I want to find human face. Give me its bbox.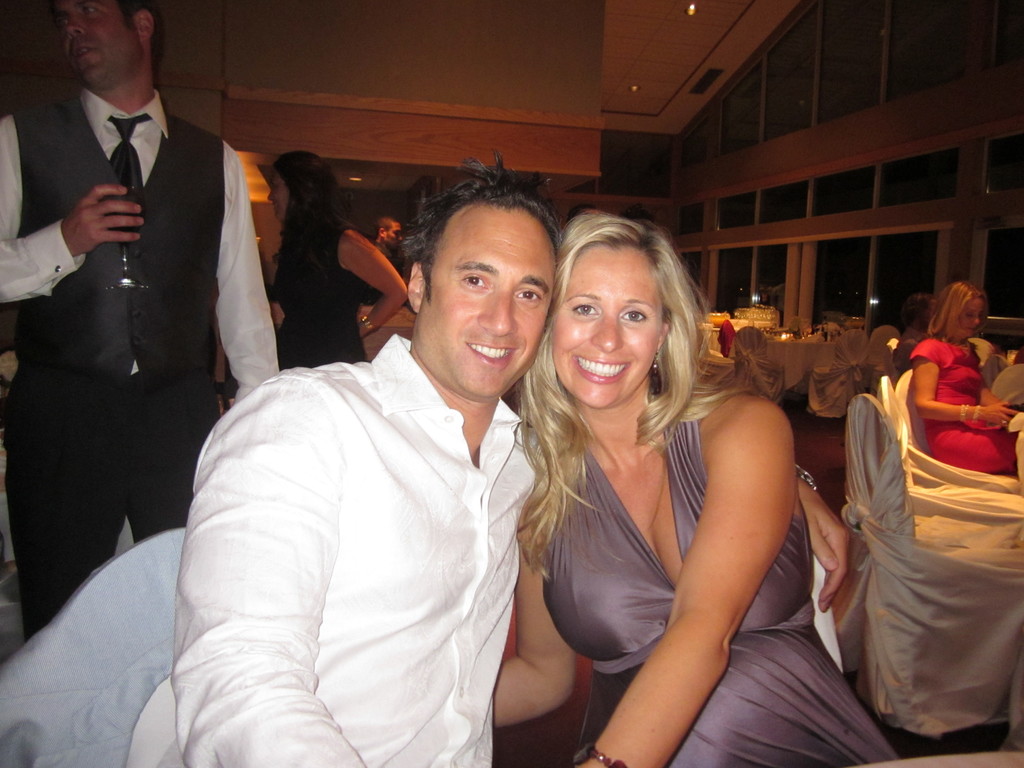
Rect(265, 172, 291, 221).
